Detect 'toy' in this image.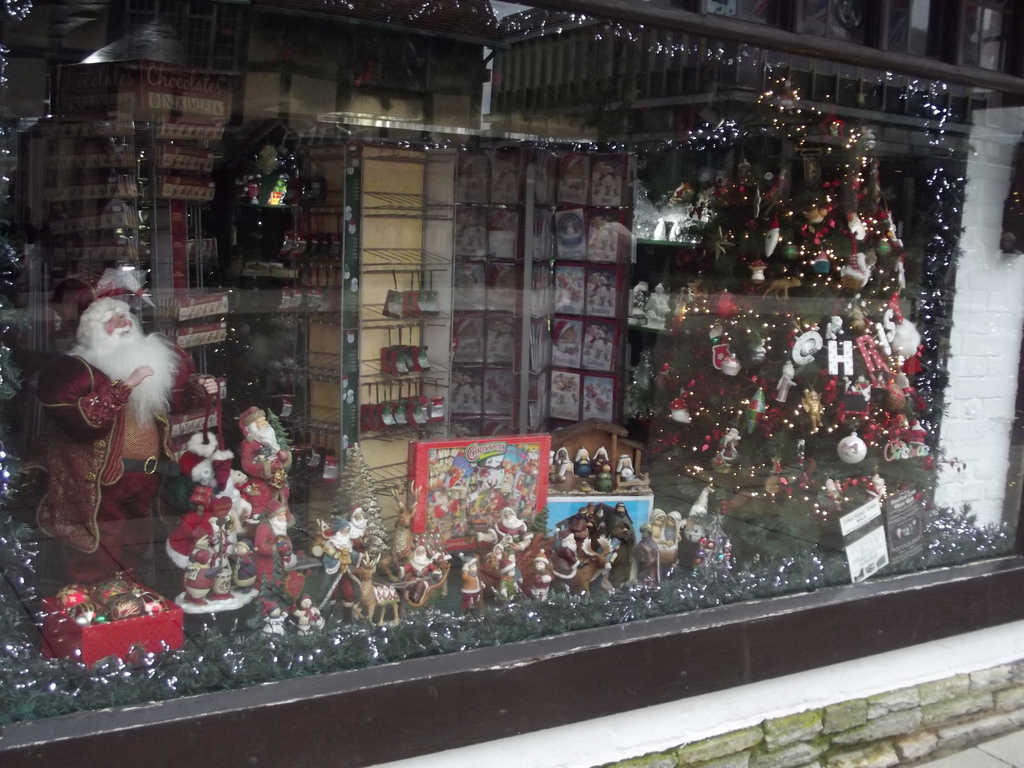
Detection: 648 507 679 568.
